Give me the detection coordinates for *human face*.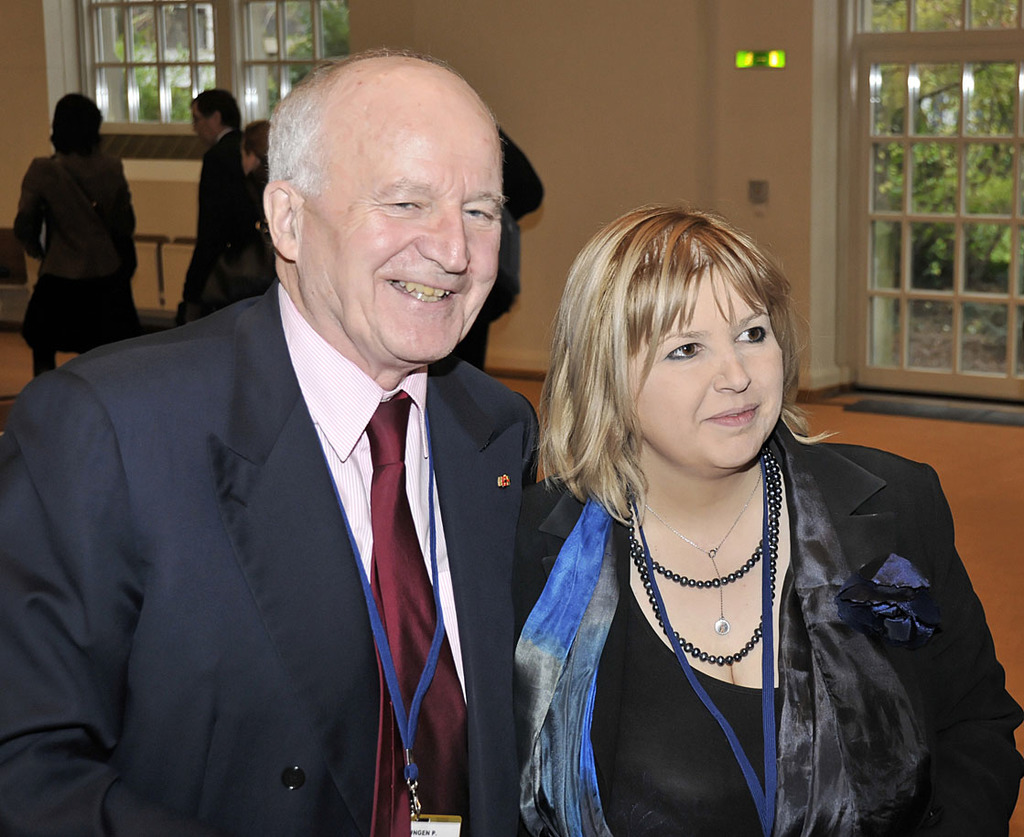
x1=190 y1=105 x2=211 y2=145.
